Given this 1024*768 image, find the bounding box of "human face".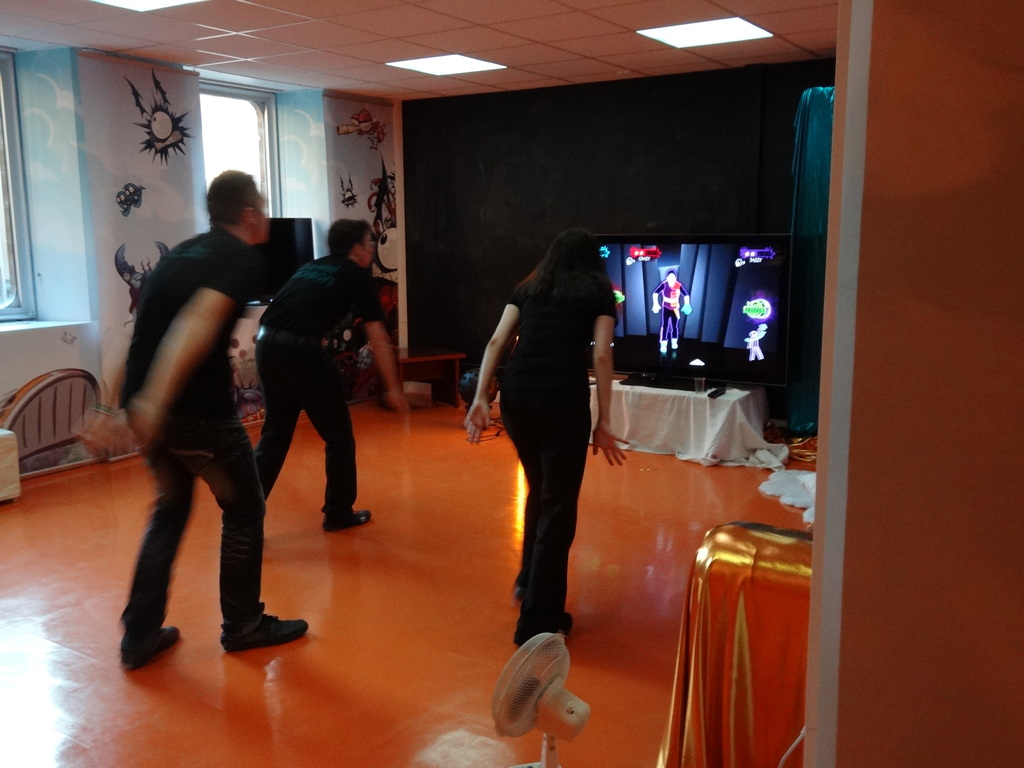
364, 233, 373, 265.
